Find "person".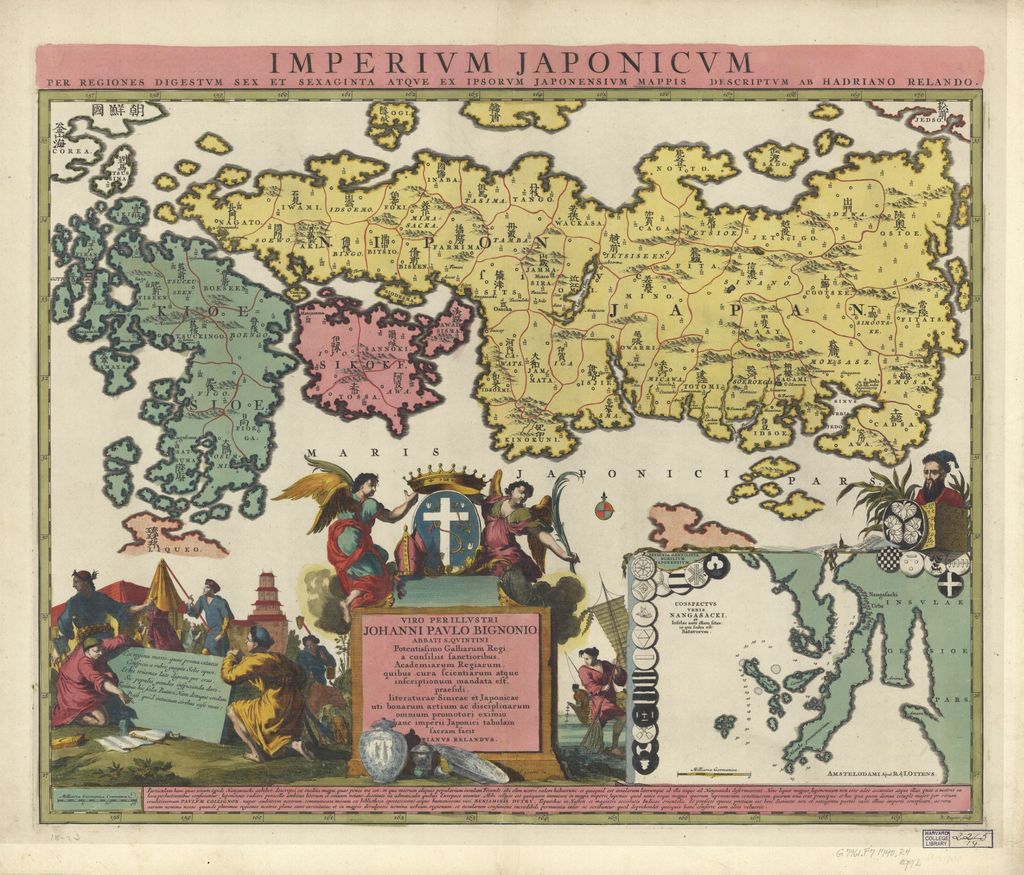
569:651:633:789.
